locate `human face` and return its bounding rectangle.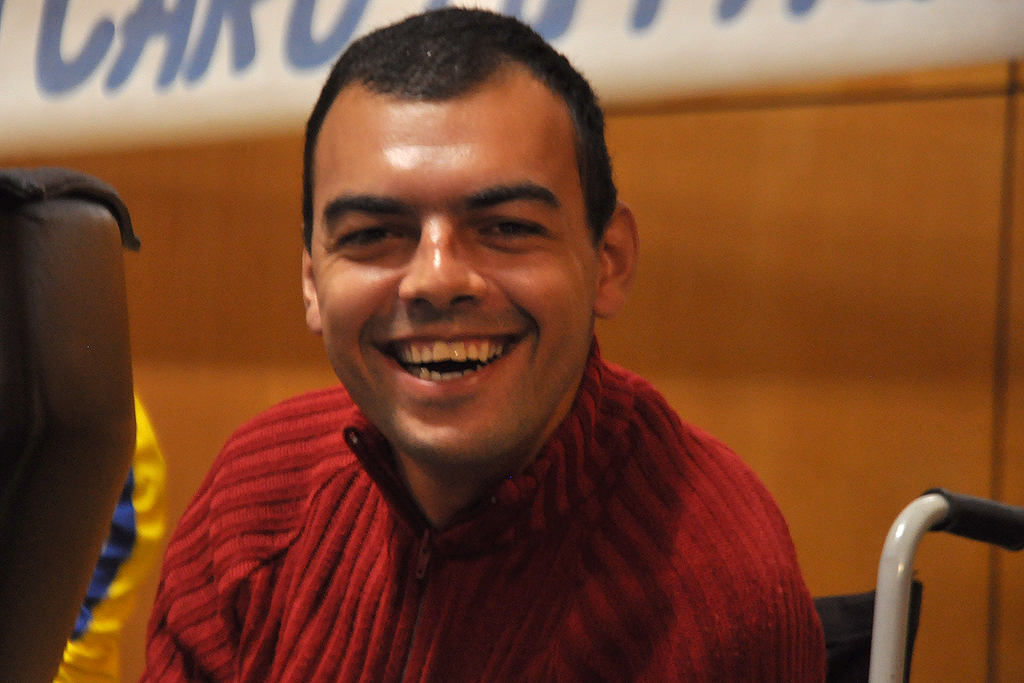
l=311, t=61, r=596, b=465.
